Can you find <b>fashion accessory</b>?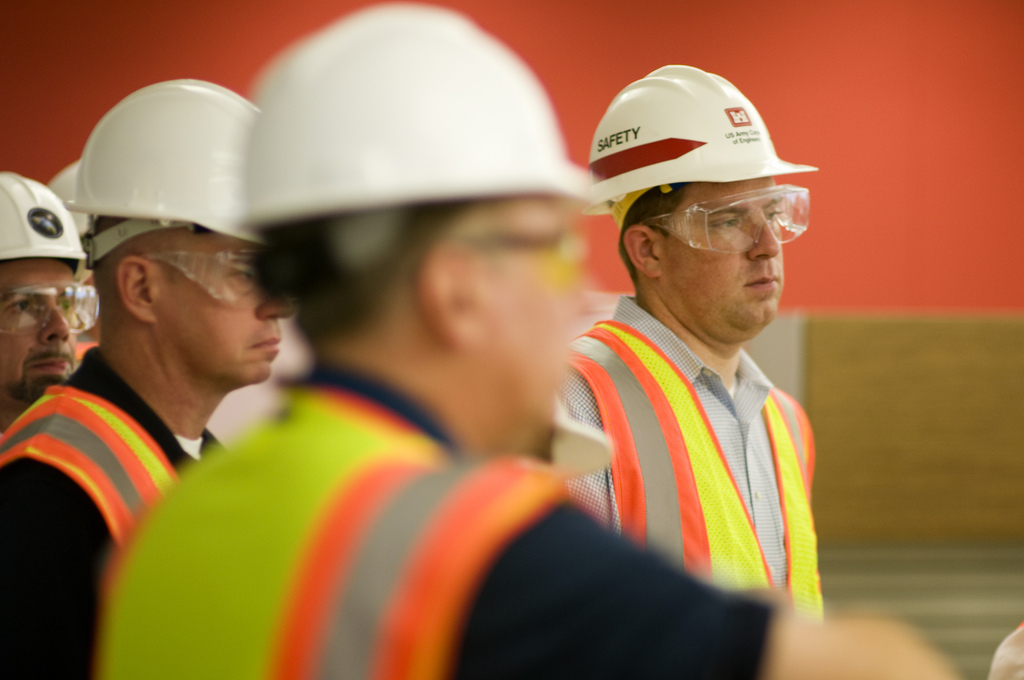
Yes, bounding box: select_region(639, 180, 808, 256).
